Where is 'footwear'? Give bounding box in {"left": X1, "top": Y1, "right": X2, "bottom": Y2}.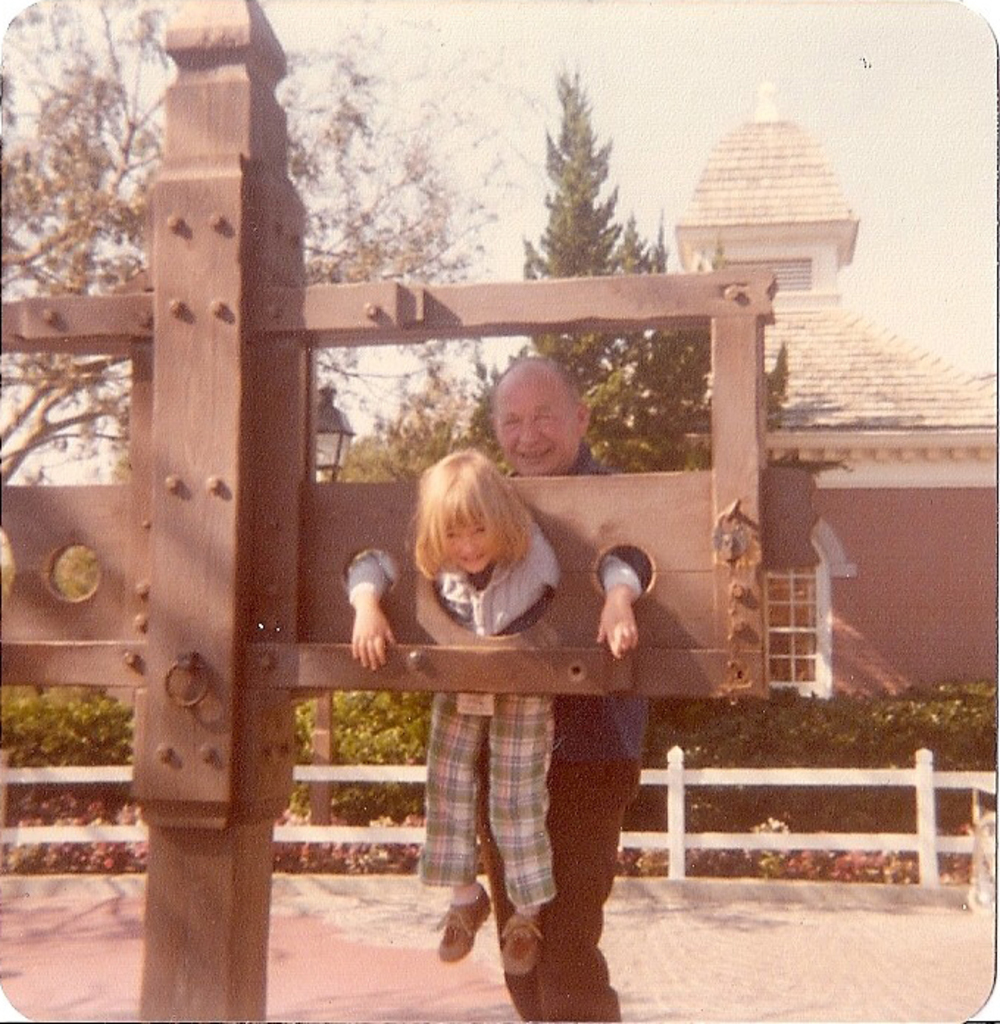
{"left": 503, "top": 912, "right": 543, "bottom": 974}.
